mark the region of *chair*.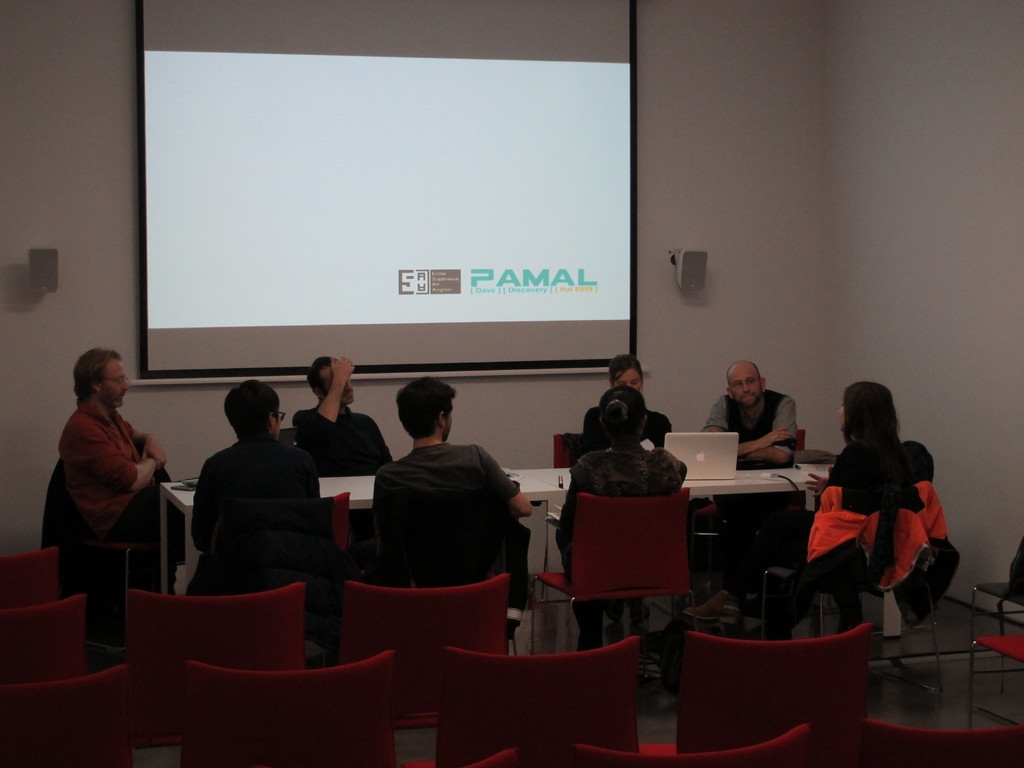
Region: region(124, 584, 305, 750).
